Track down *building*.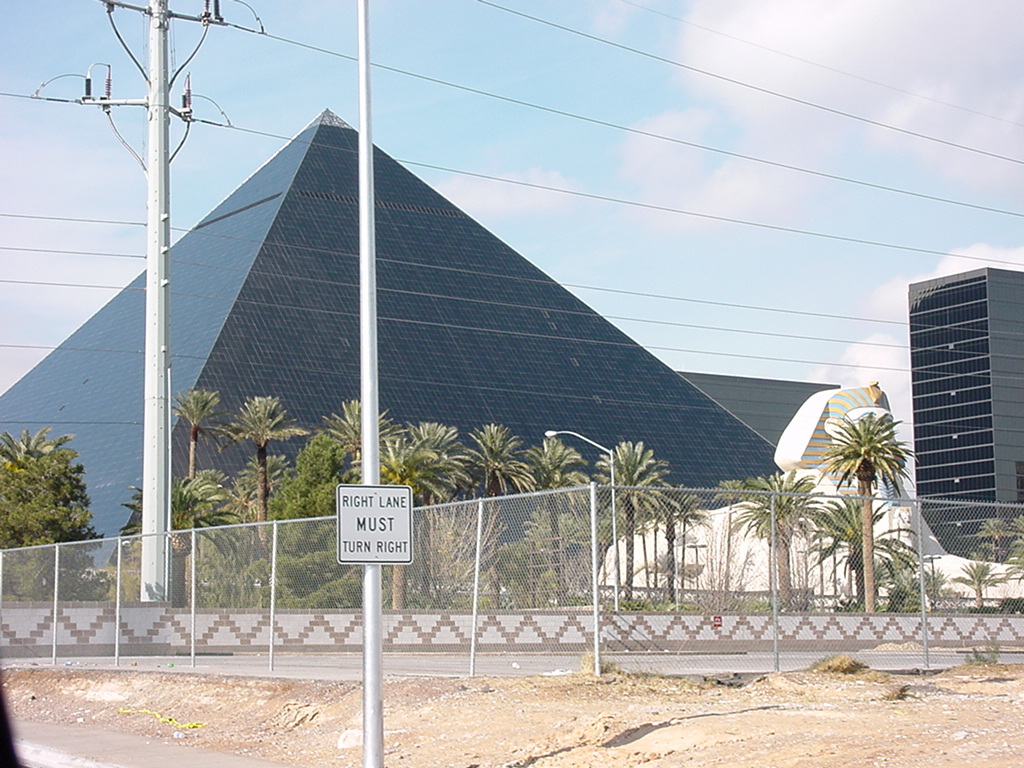
Tracked to Rect(908, 263, 1023, 556).
